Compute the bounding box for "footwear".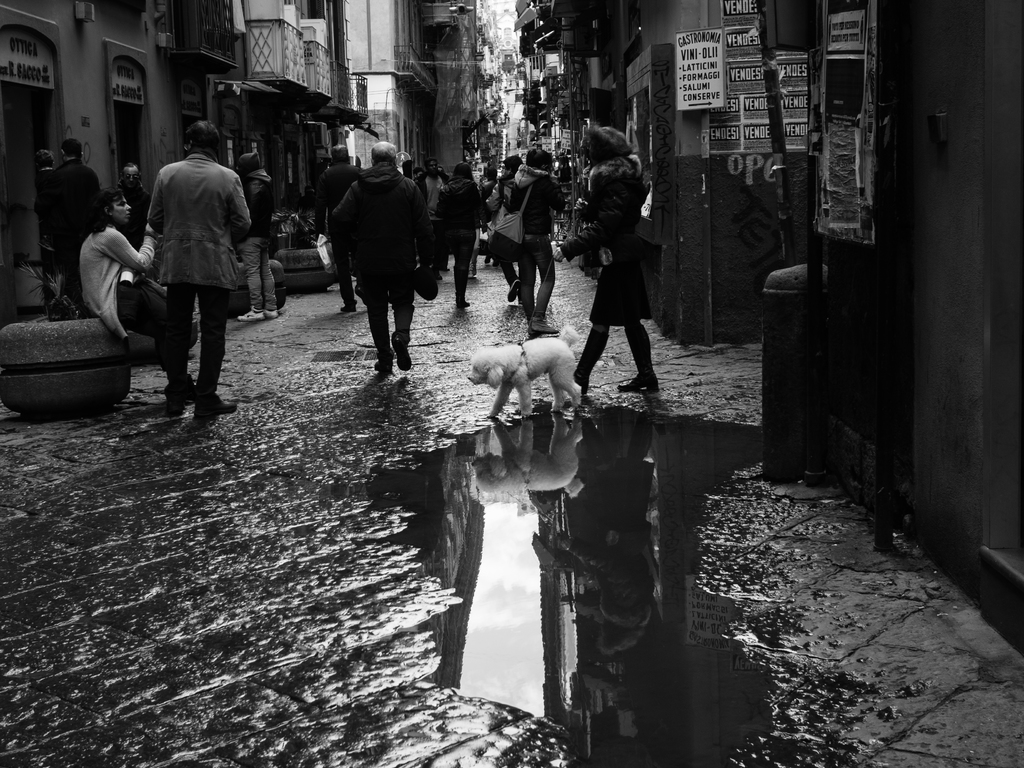
detection(392, 339, 414, 373).
